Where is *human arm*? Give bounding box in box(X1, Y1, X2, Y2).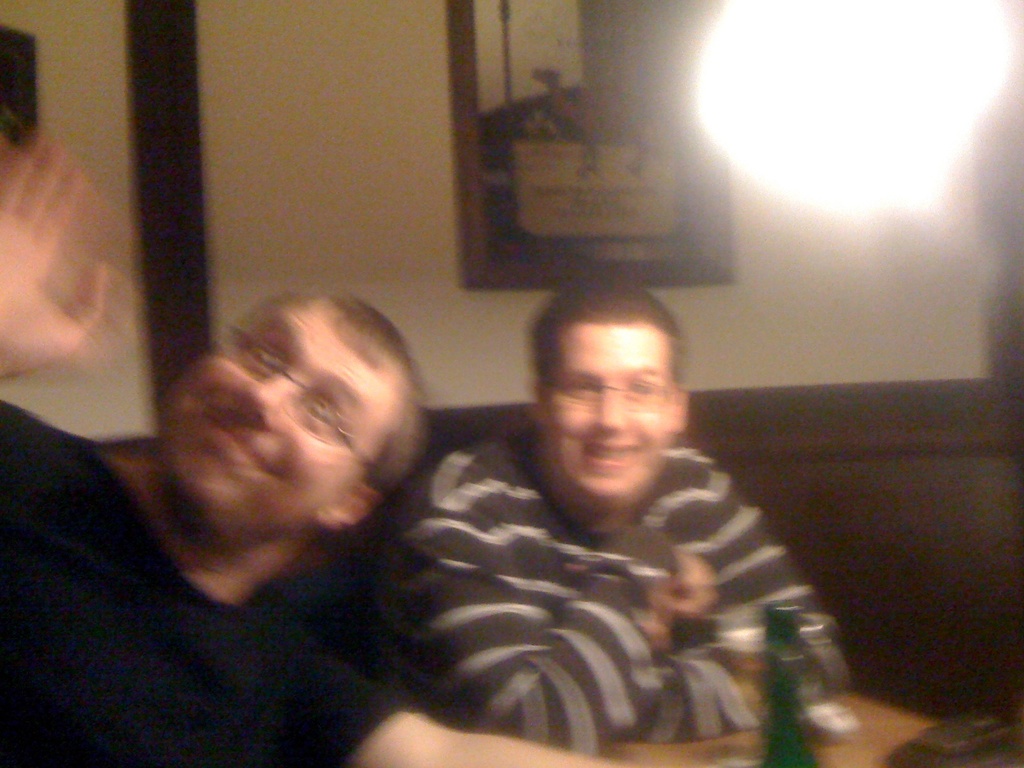
box(0, 130, 116, 400).
